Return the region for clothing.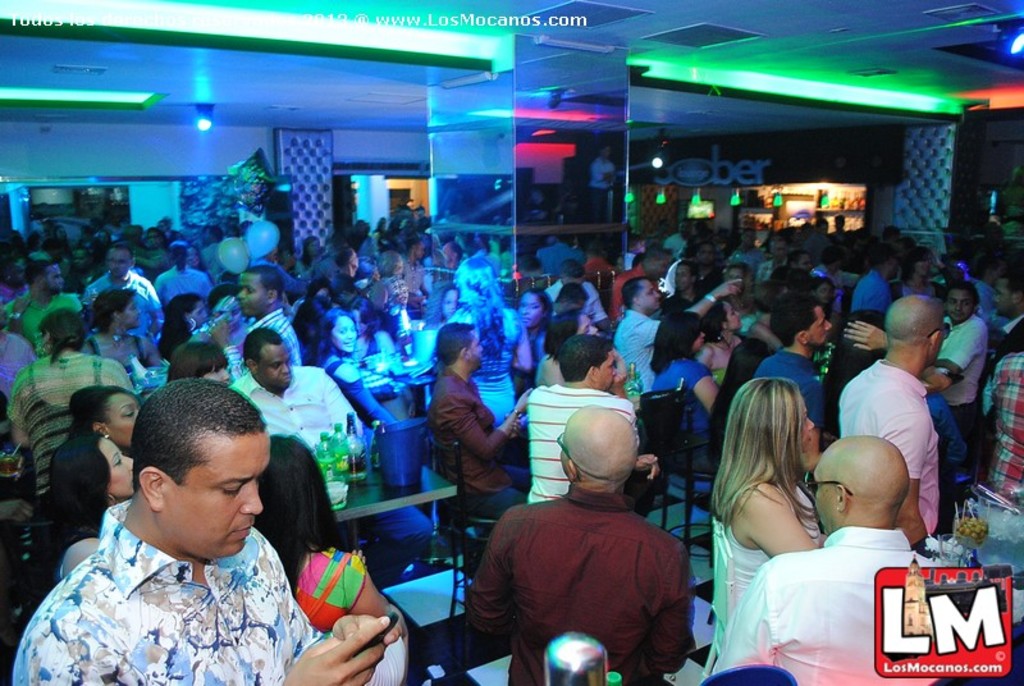
locate(88, 270, 156, 329).
